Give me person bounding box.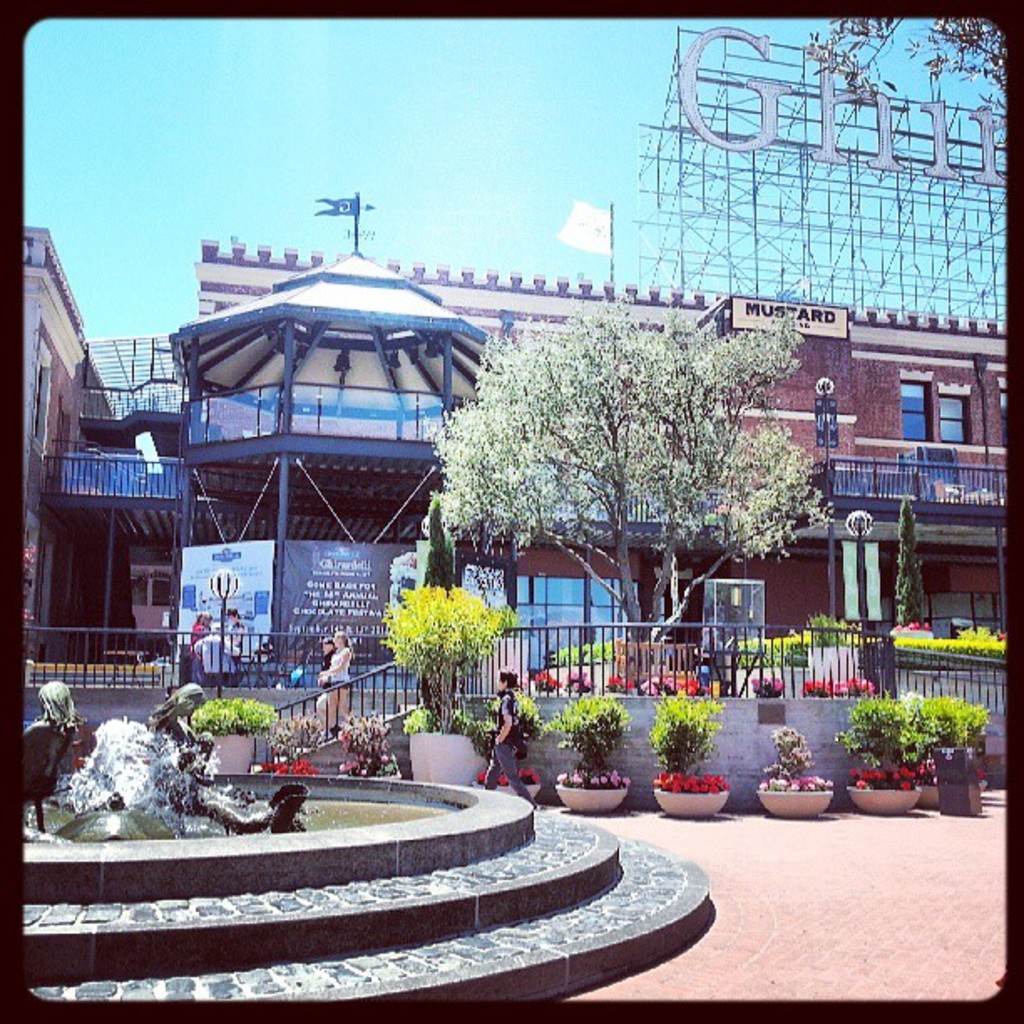
box=[484, 666, 534, 800].
